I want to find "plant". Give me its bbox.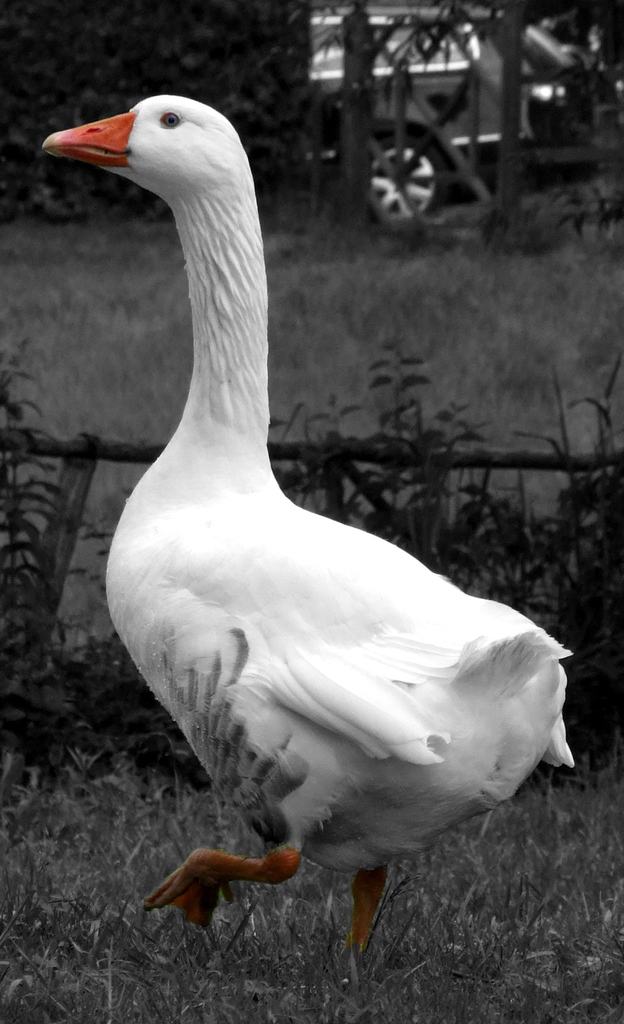
select_region(0, 319, 81, 774).
